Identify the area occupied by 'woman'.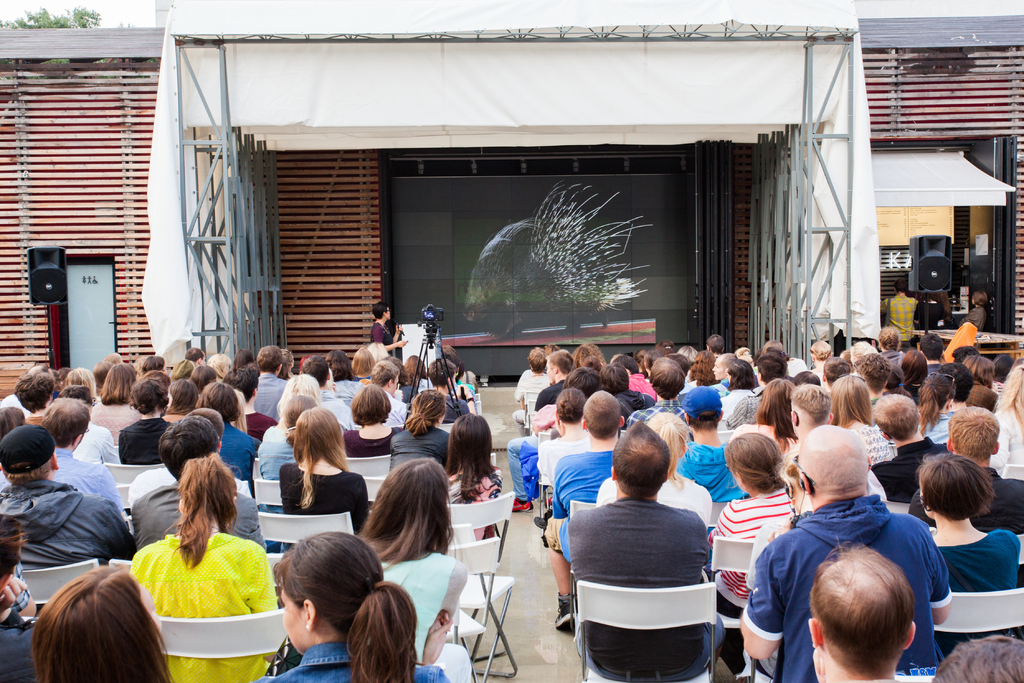
Area: l=367, t=301, r=408, b=363.
